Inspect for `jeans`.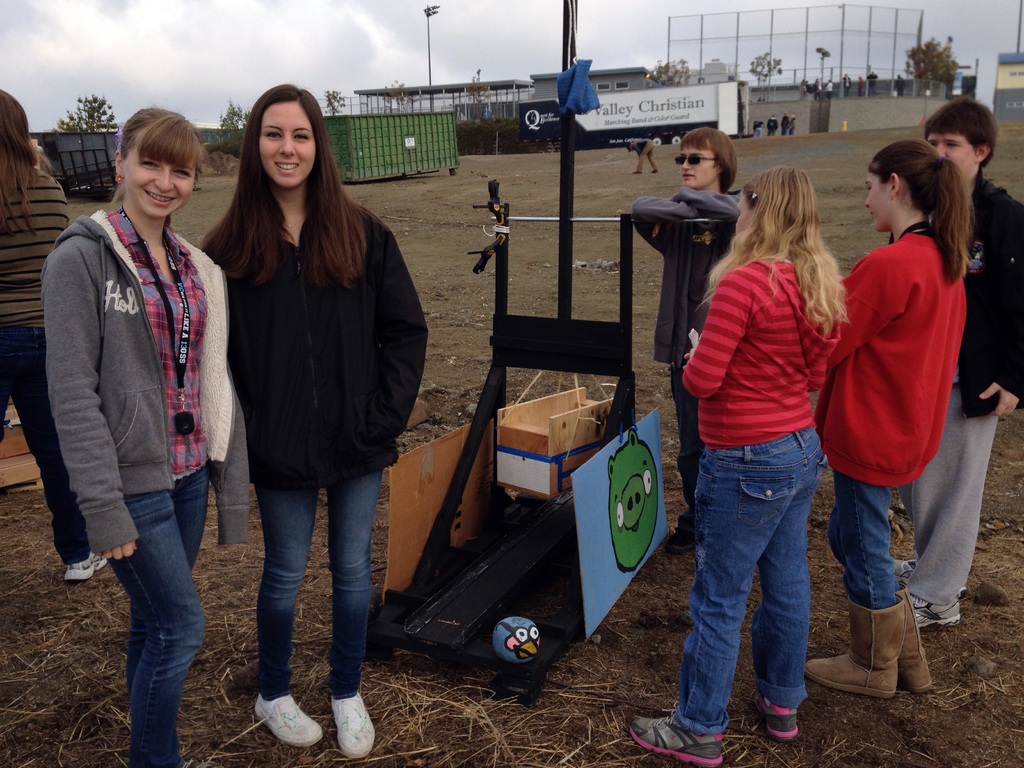
Inspection: <box>834,473,902,615</box>.
